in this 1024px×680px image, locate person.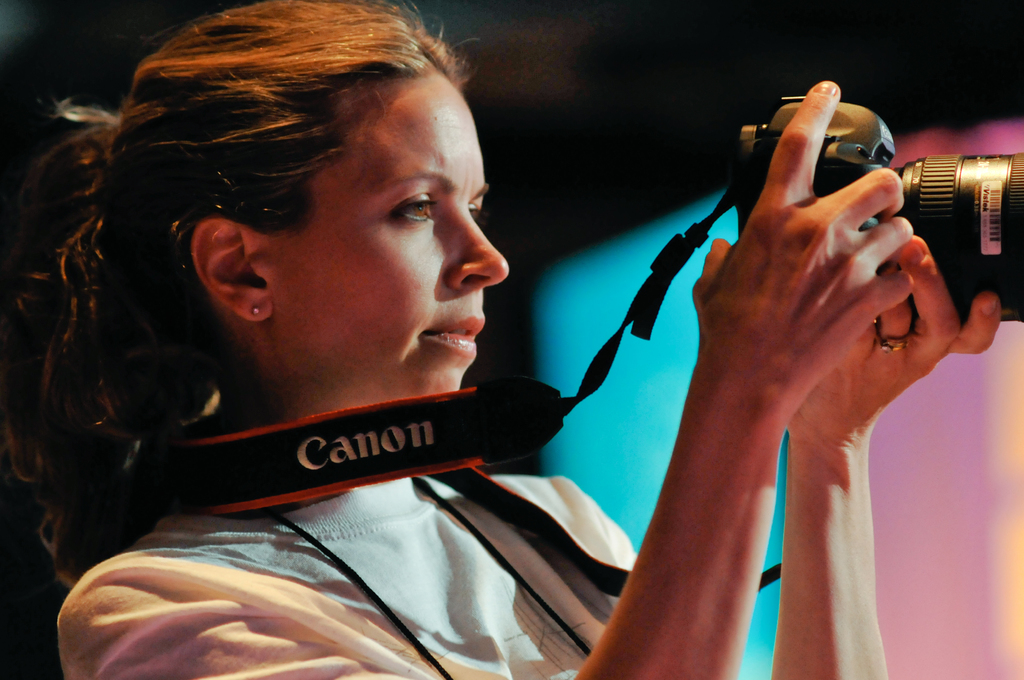
Bounding box: rect(3, 0, 1002, 679).
